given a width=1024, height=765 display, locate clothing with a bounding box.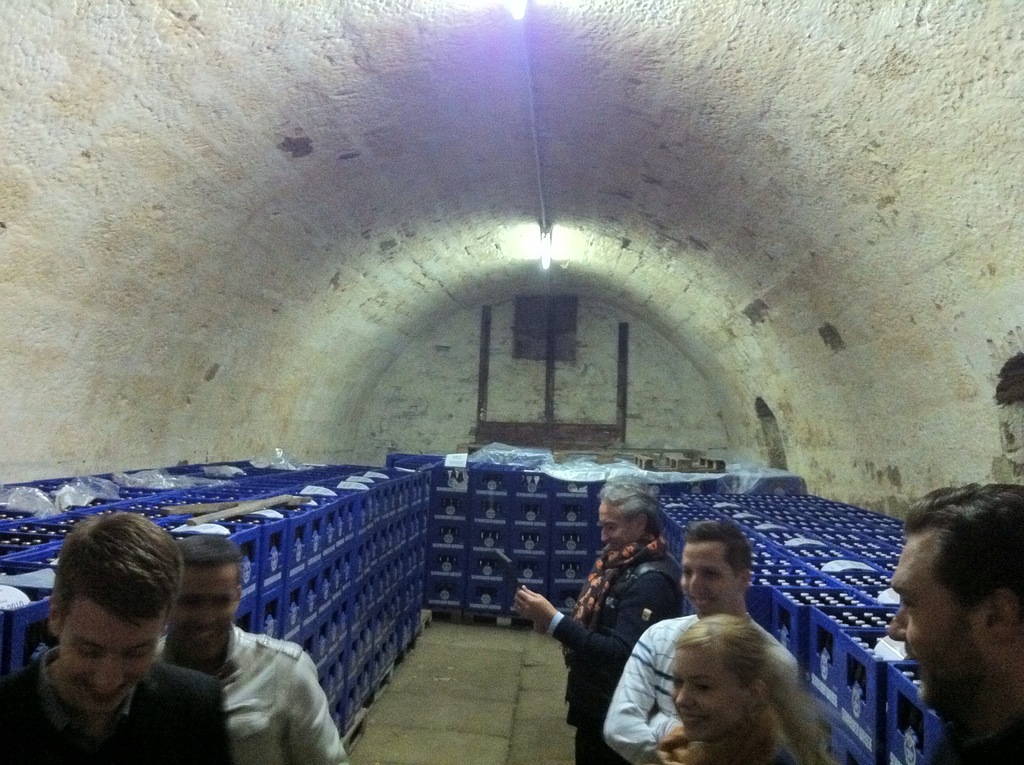
Located: <box>0,646,231,764</box>.
